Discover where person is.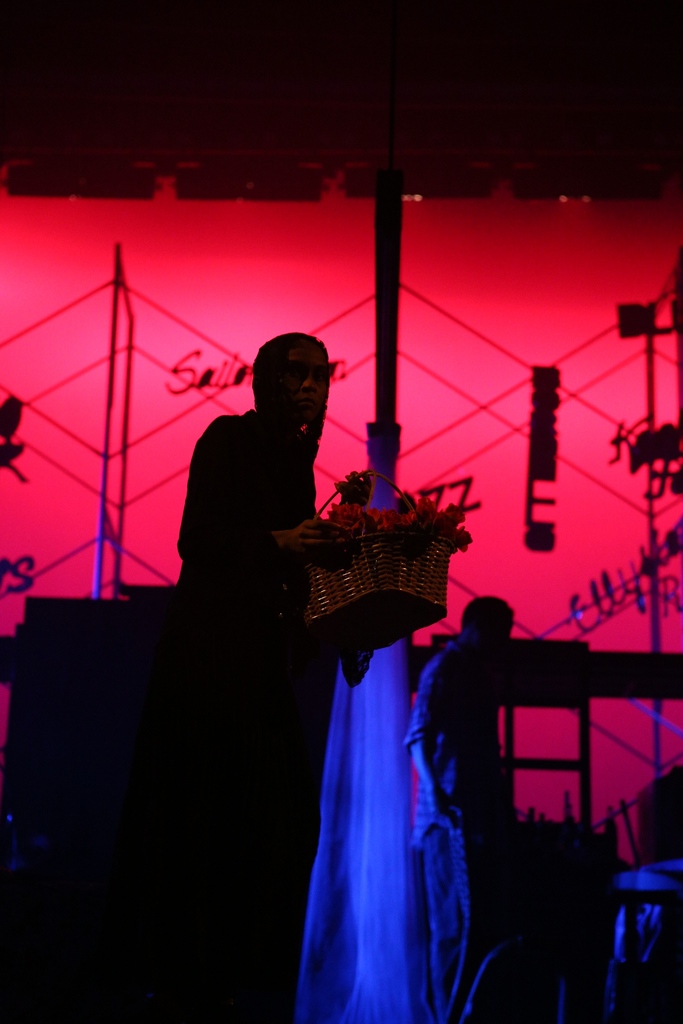
Discovered at box=[165, 333, 342, 719].
